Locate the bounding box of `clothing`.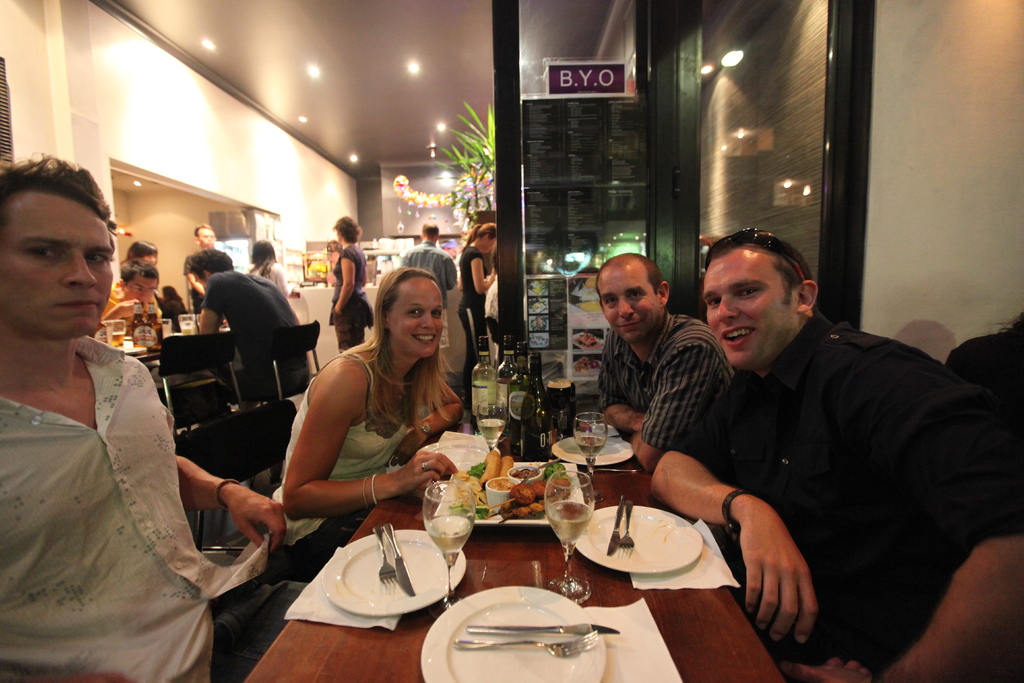
Bounding box: crop(252, 263, 289, 299).
